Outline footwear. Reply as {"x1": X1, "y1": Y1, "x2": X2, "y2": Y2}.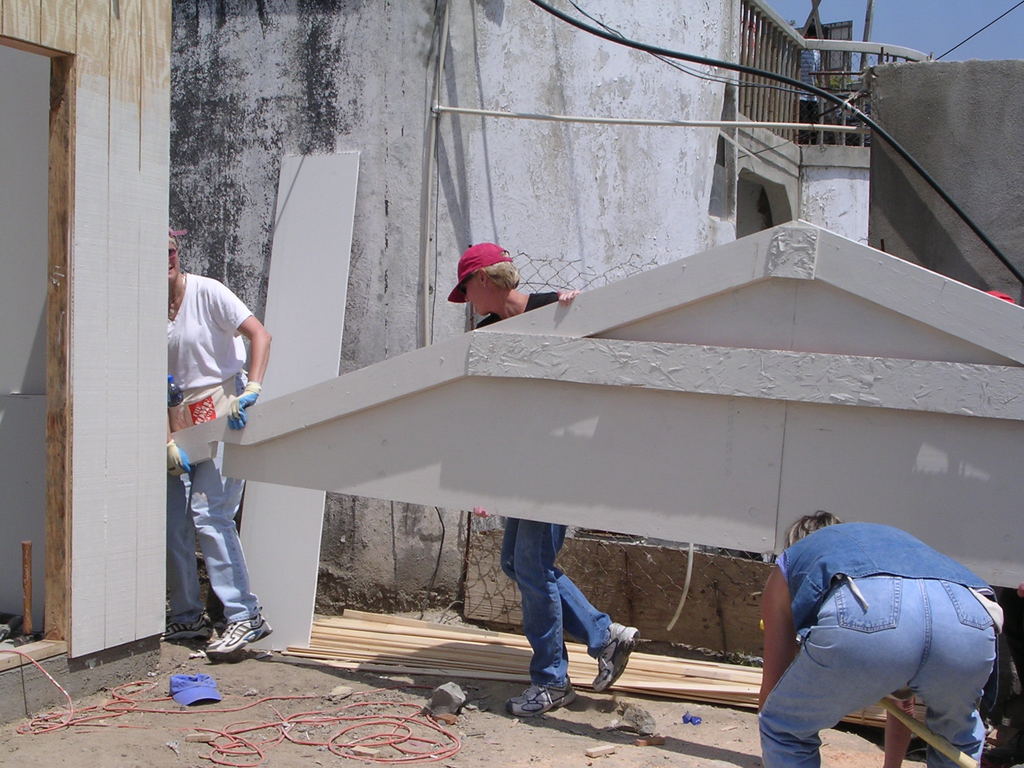
{"x1": 181, "y1": 606, "x2": 261, "y2": 673}.
